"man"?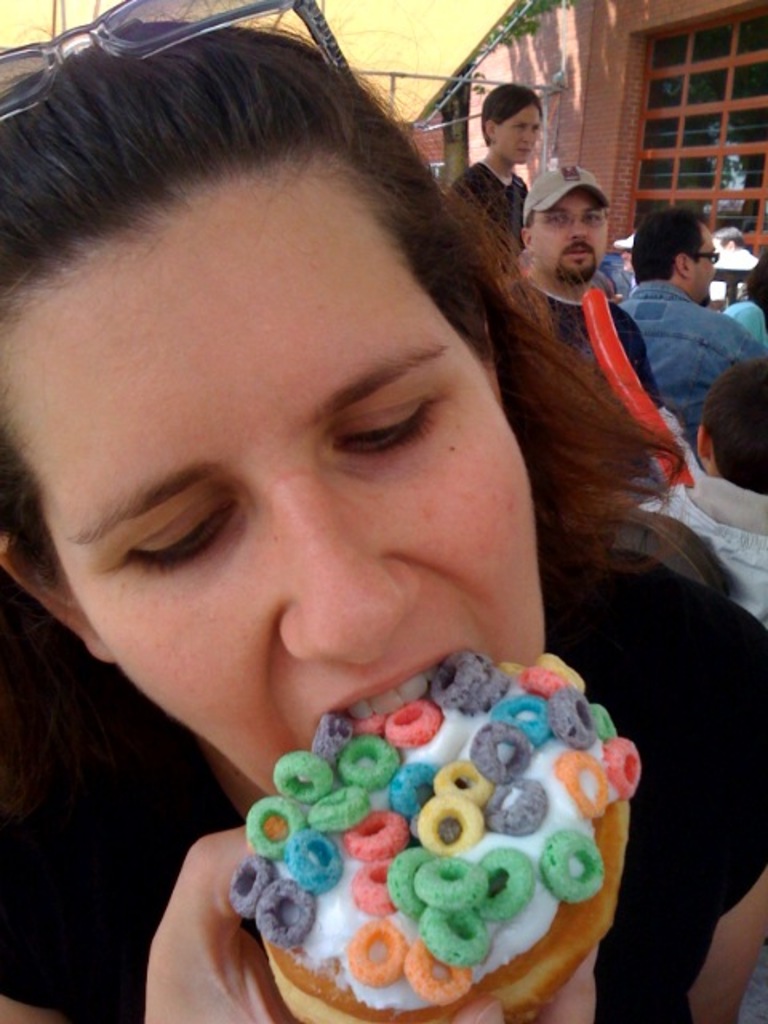
[left=598, top=195, right=763, bottom=485]
